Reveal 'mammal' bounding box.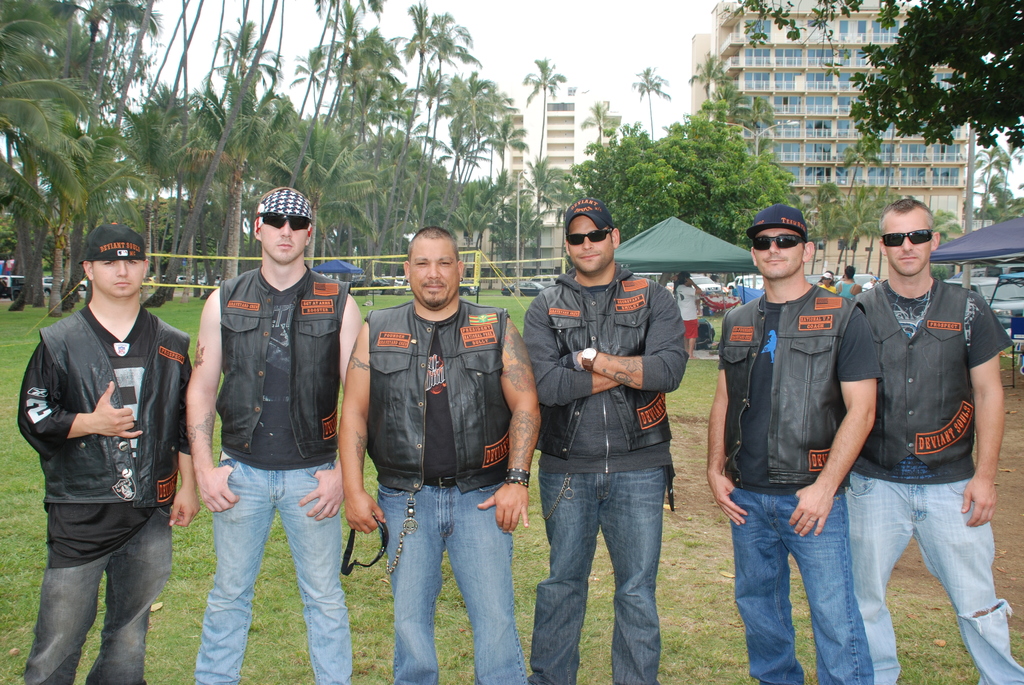
Revealed: <region>519, 200, 691, 684</region>.
